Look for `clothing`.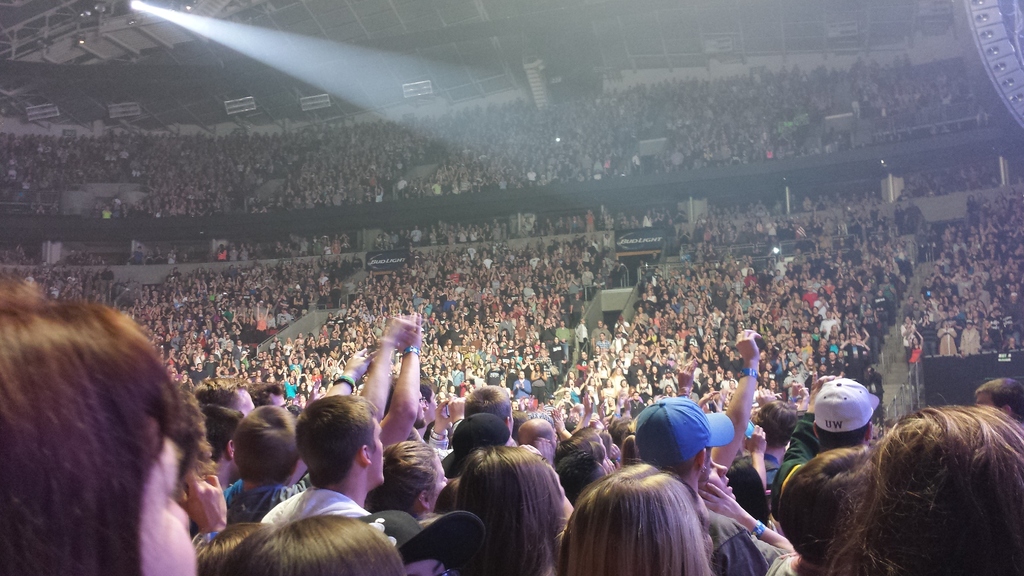
Found: bbox=[261, 483, 366, 524].
